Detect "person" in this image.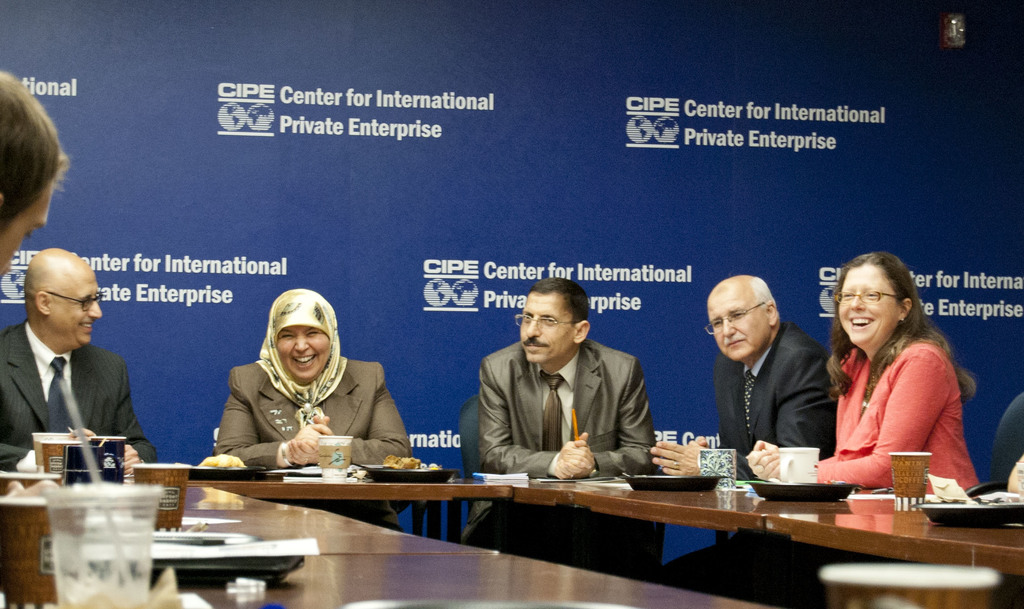
Detection: <box>656,268,836,596</box>.
